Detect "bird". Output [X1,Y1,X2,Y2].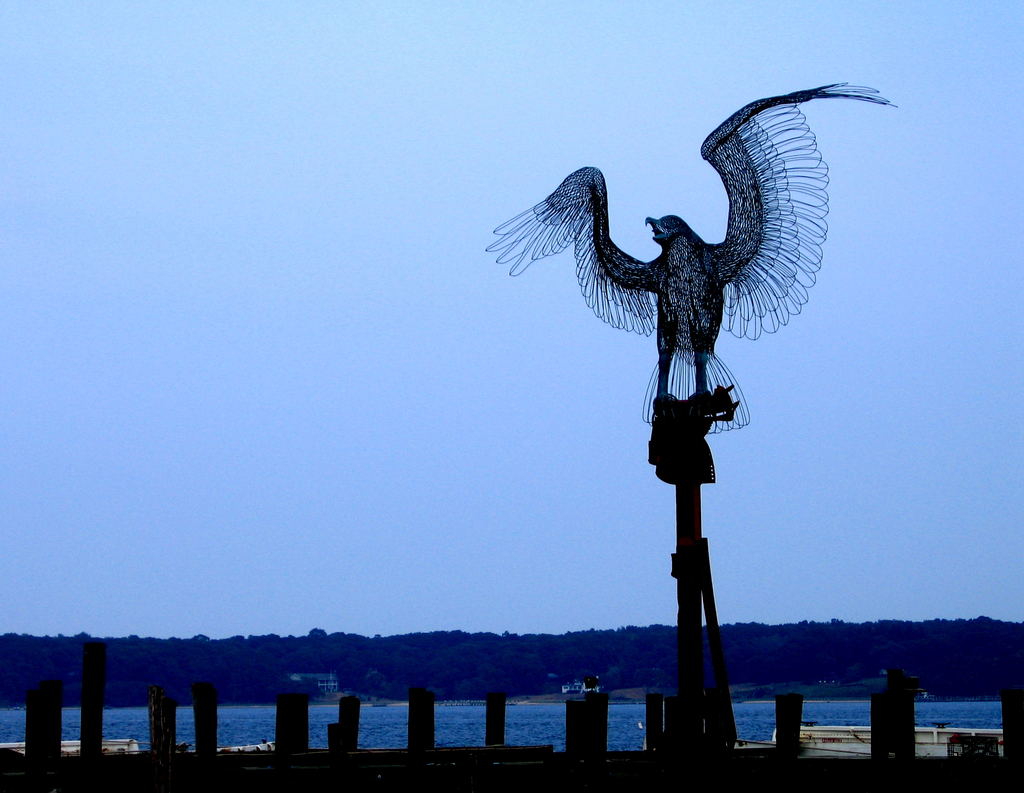
[483,68,873,451].
